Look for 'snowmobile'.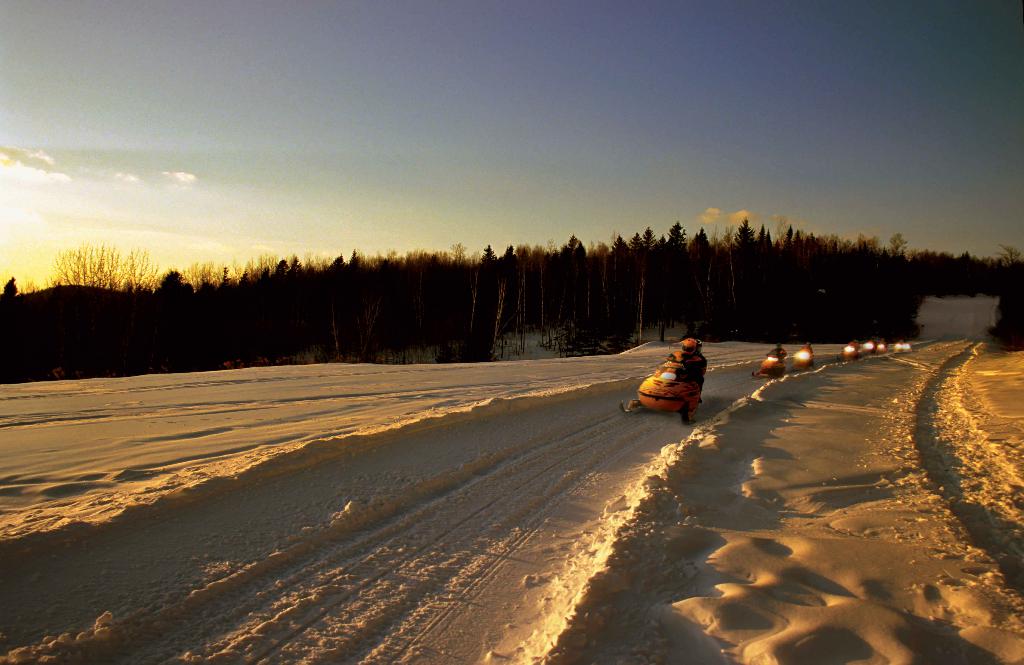
Found: <region>620, 359, 703, 424</region>.
